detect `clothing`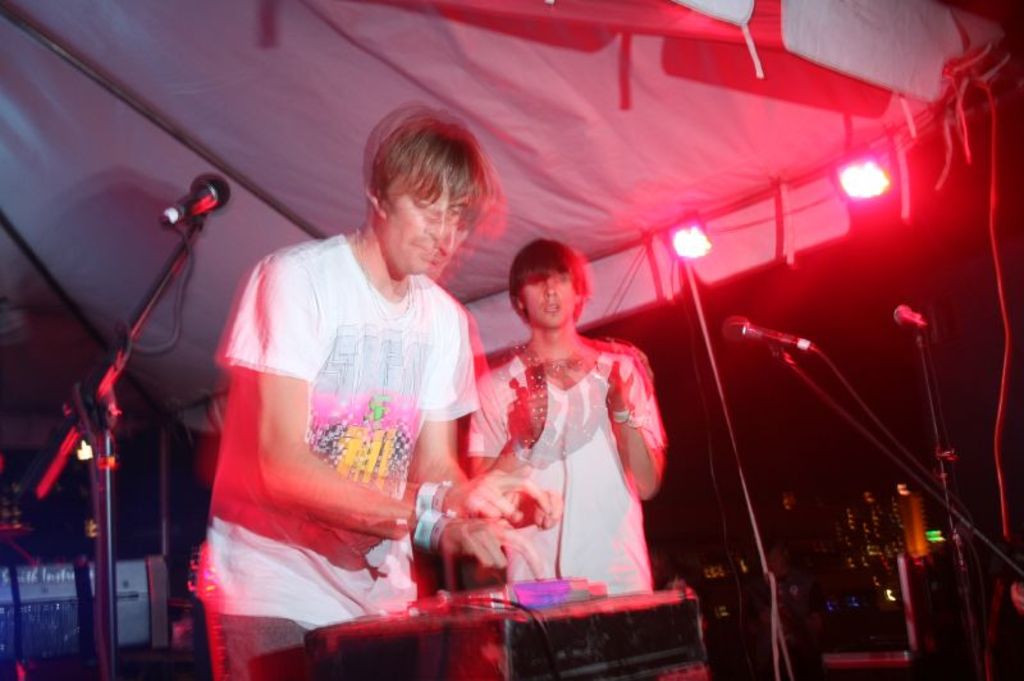
locate(204, 204, 479, 627)
